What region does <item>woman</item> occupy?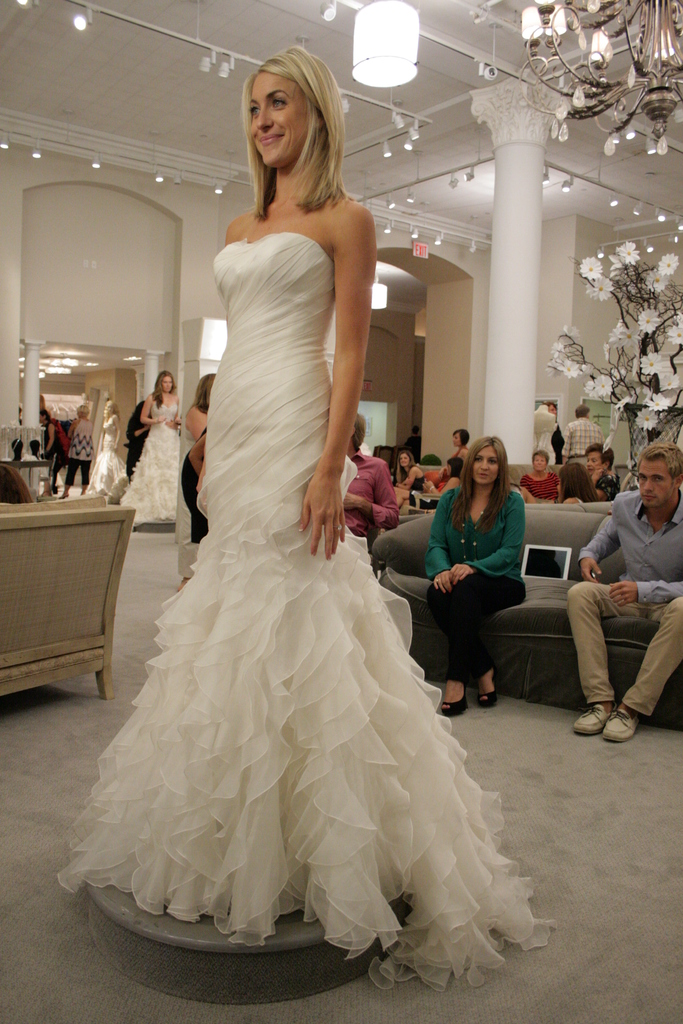
<bbox>57, 46, 554, 994</bbox>.
